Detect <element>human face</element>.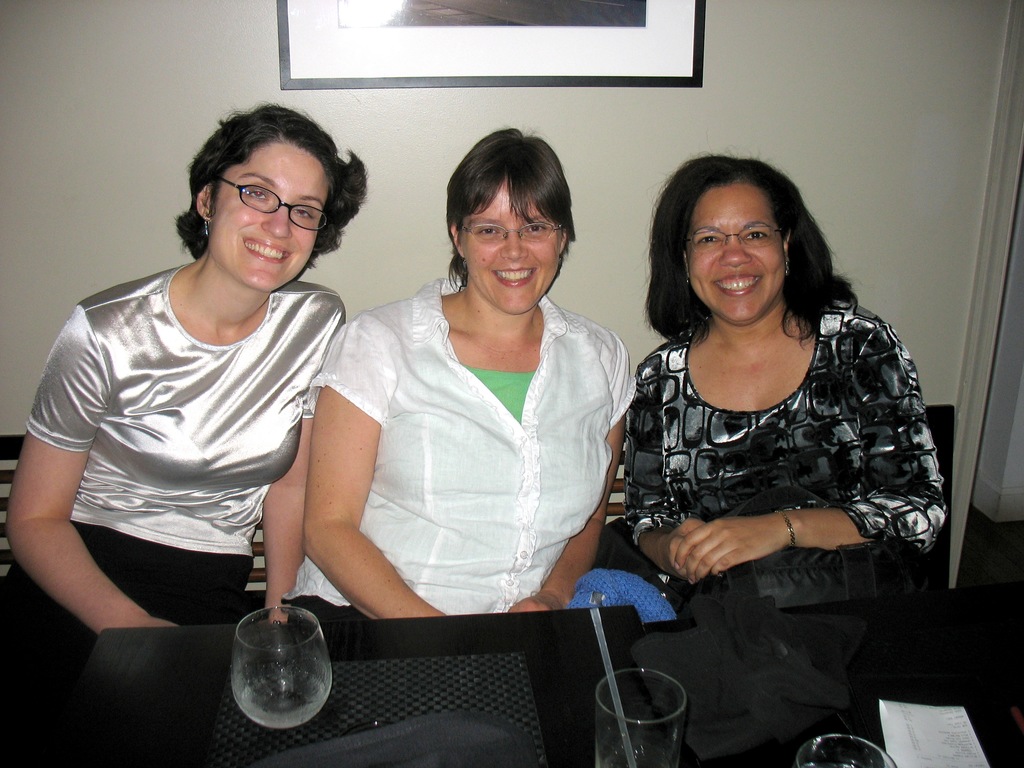
Detected at rect(689, 184, 779, 326).
